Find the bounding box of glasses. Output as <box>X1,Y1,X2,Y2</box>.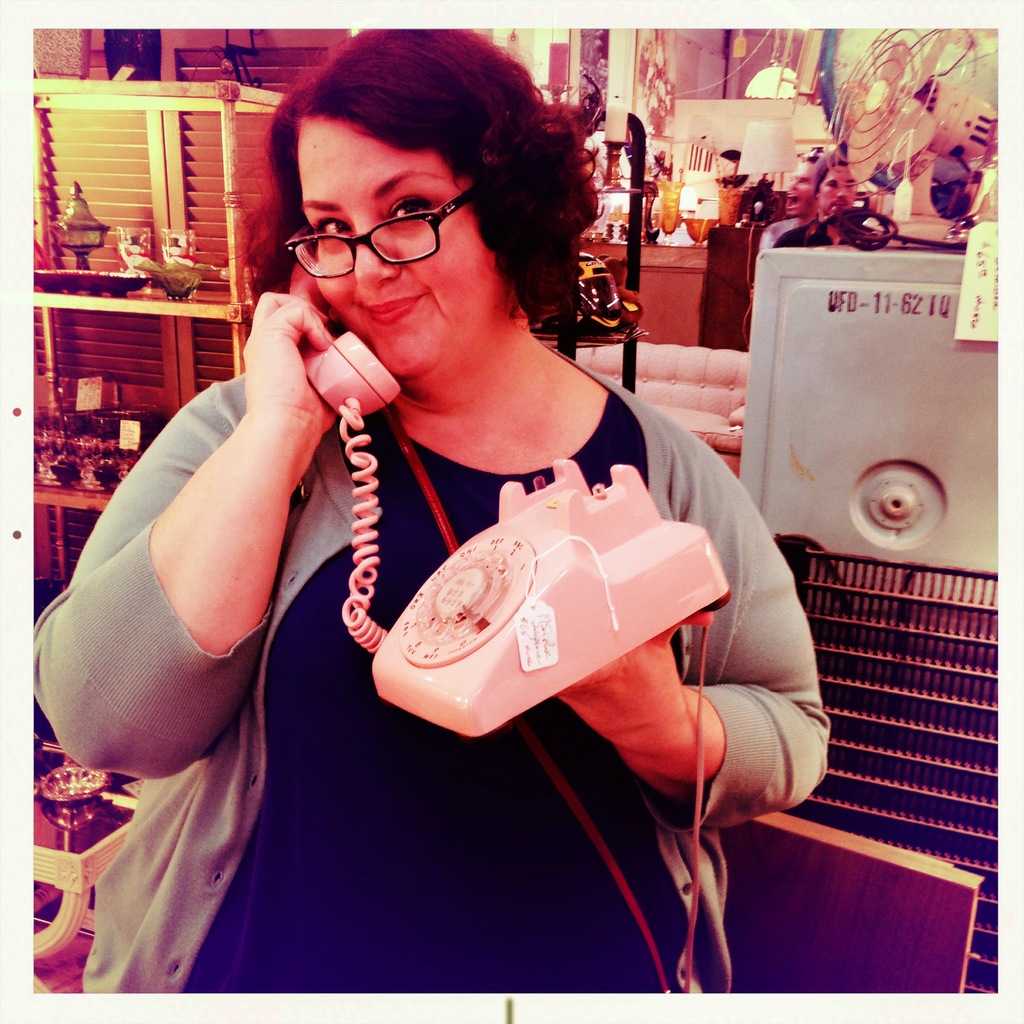
<box>272,182,481,269</box>.
